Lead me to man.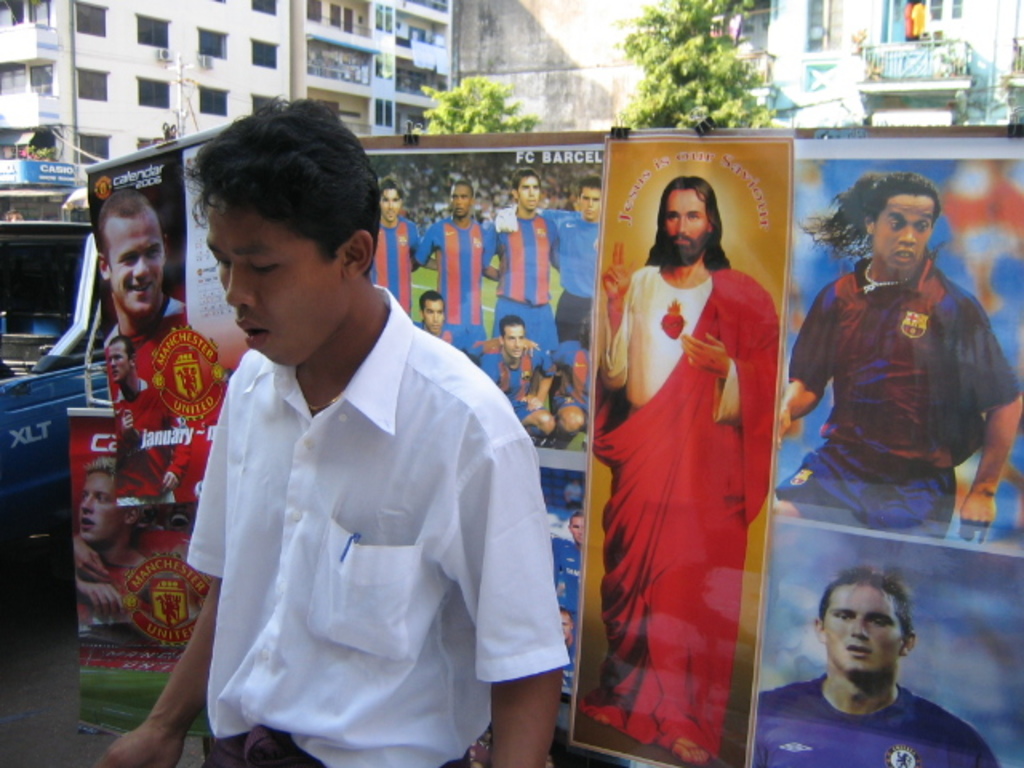
Lead to box(563, 605, 579, 691).
